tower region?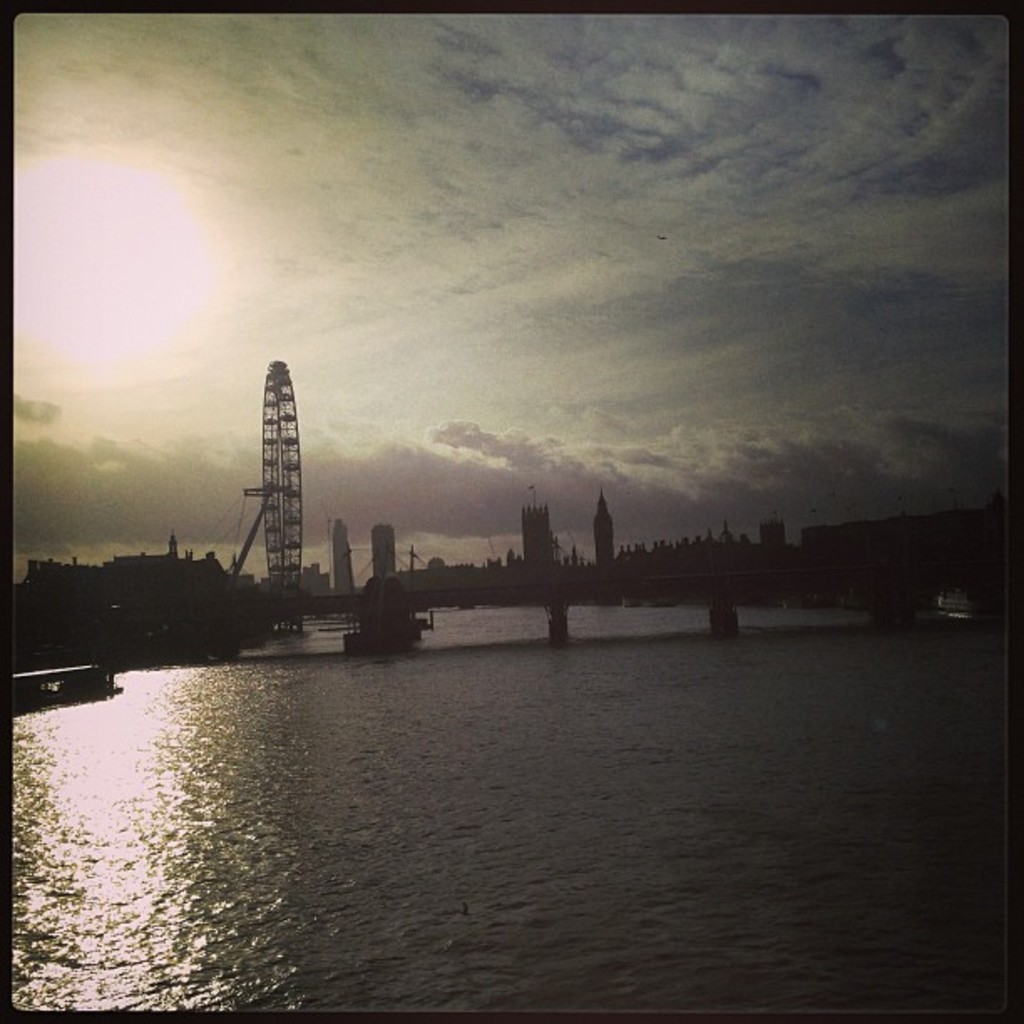
BBox(594, 489, 614, 554)
